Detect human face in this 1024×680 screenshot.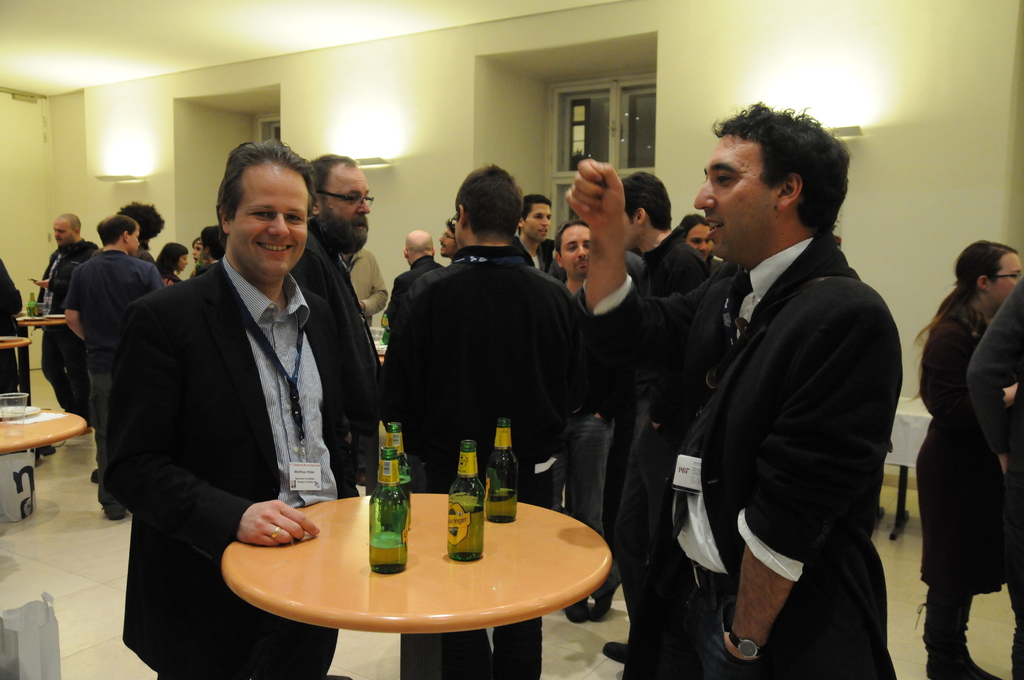
Detection: x1=234, y1=180, x2=307, y2=275.
